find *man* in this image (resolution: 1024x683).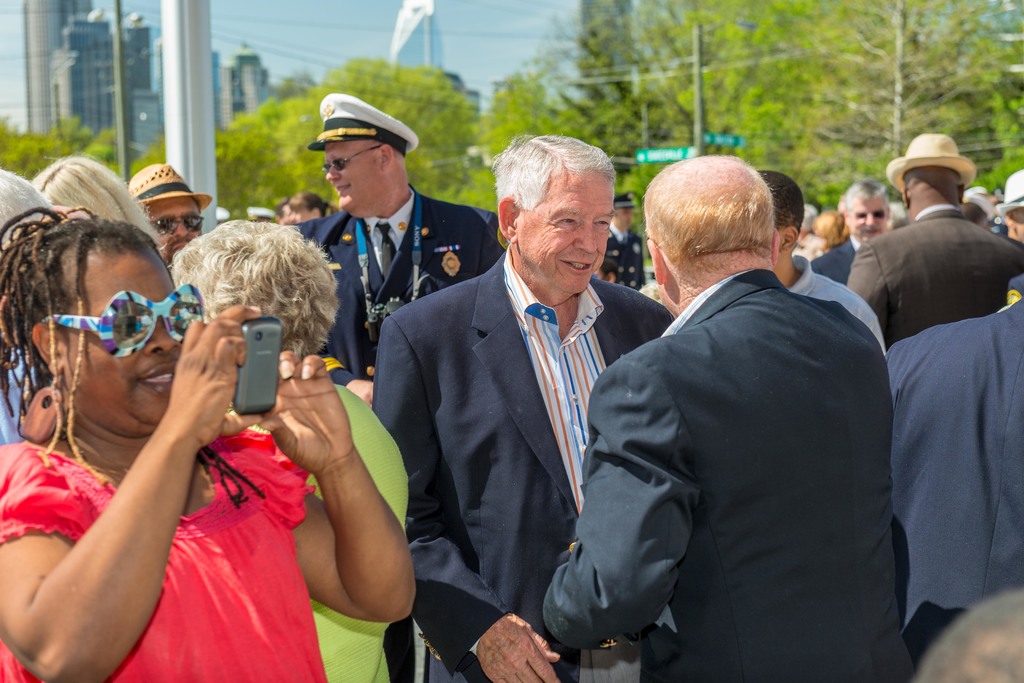
<box>999,172,1023,245</box>.
